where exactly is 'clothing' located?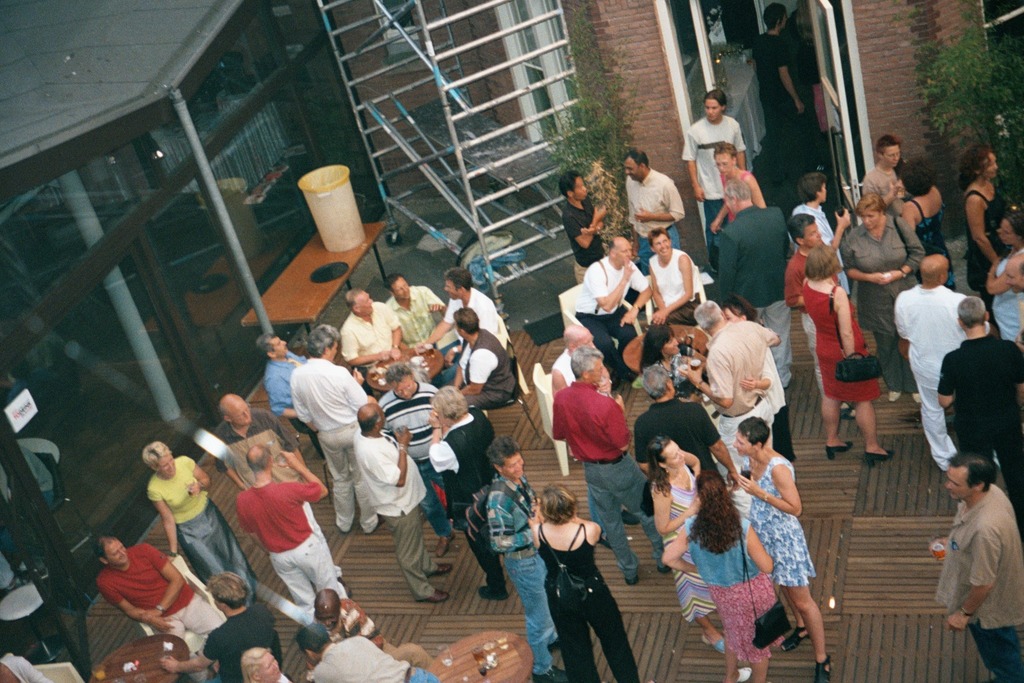
Its bounding box is (717, 169, 753, 220).
